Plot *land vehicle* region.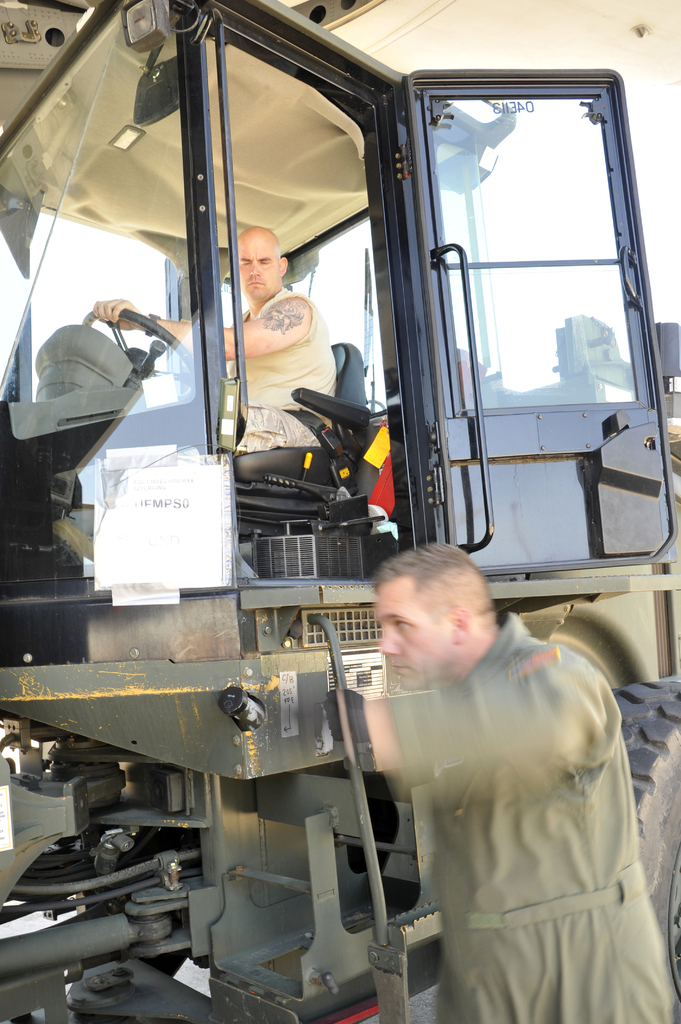
Plotted at 0,0,680,1023.
